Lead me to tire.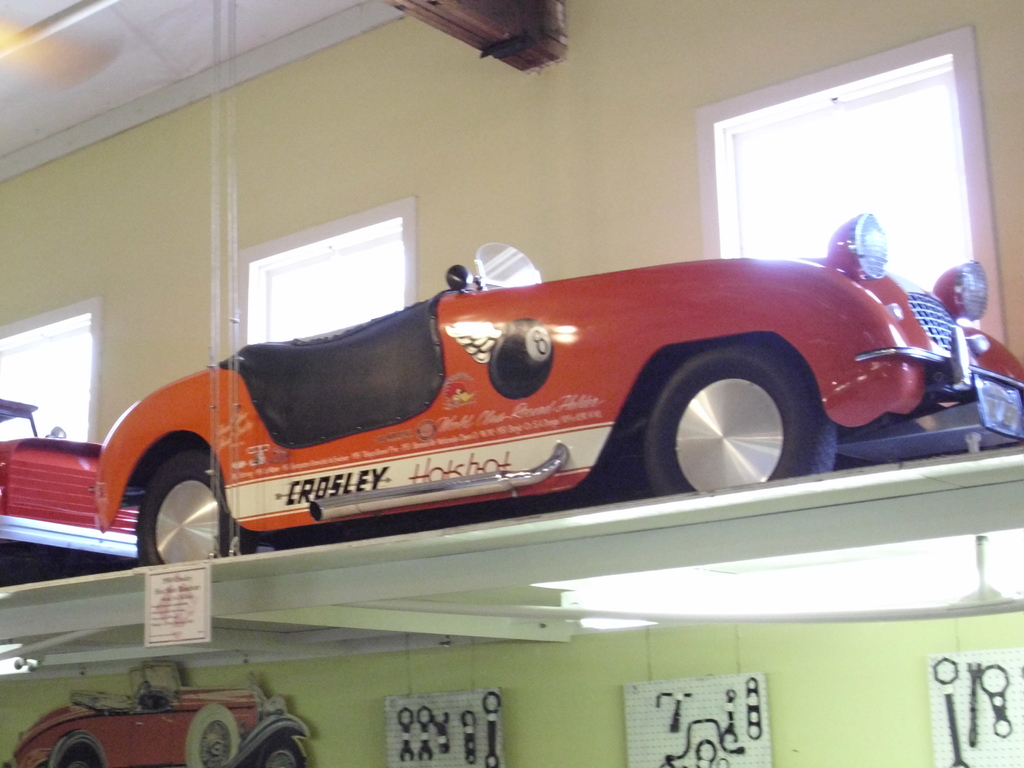
Lead to box(253, 732, 308, 767).
